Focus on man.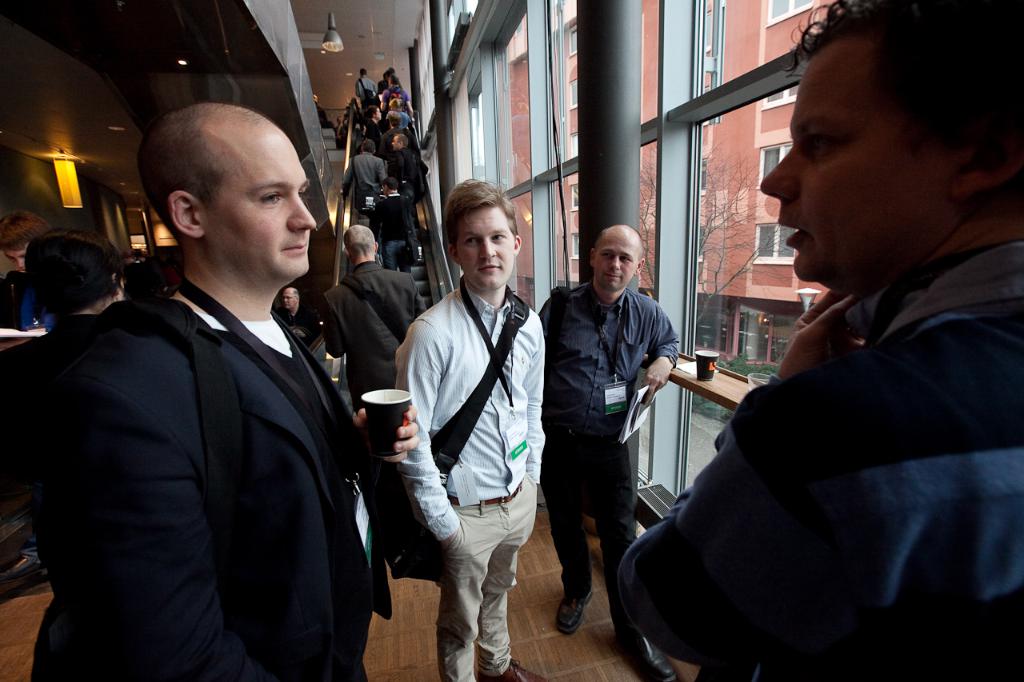
Focused at (0, 210, 47, 333).
